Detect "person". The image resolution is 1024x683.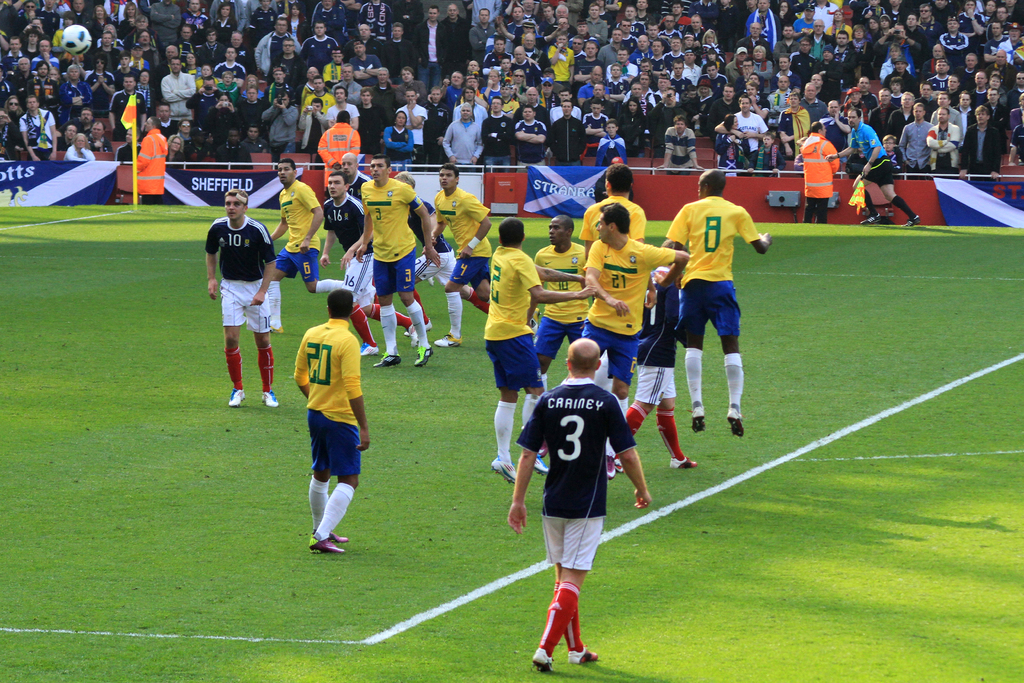
(left=335, top=147, right=368, bottom=204).
